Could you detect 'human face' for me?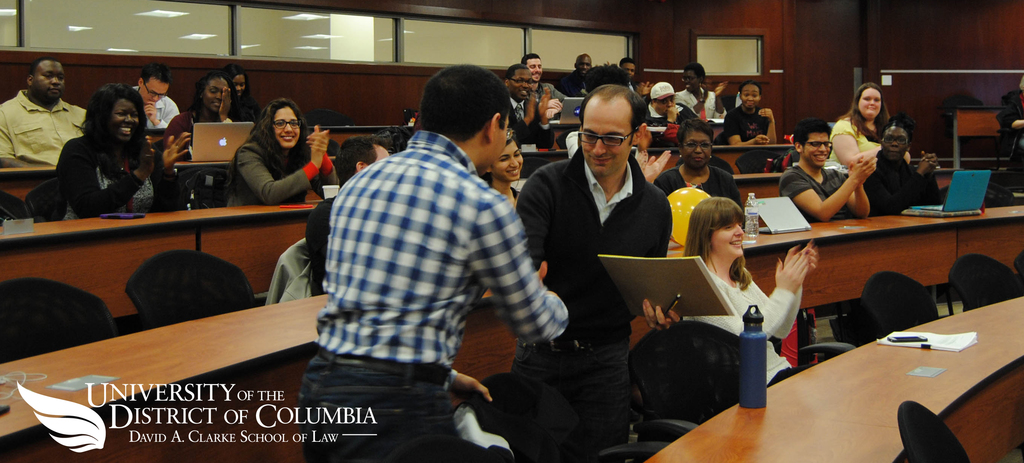
Detection result: {"x1": 684, "y1": 133, "x2": 714, "y2": 168}.
